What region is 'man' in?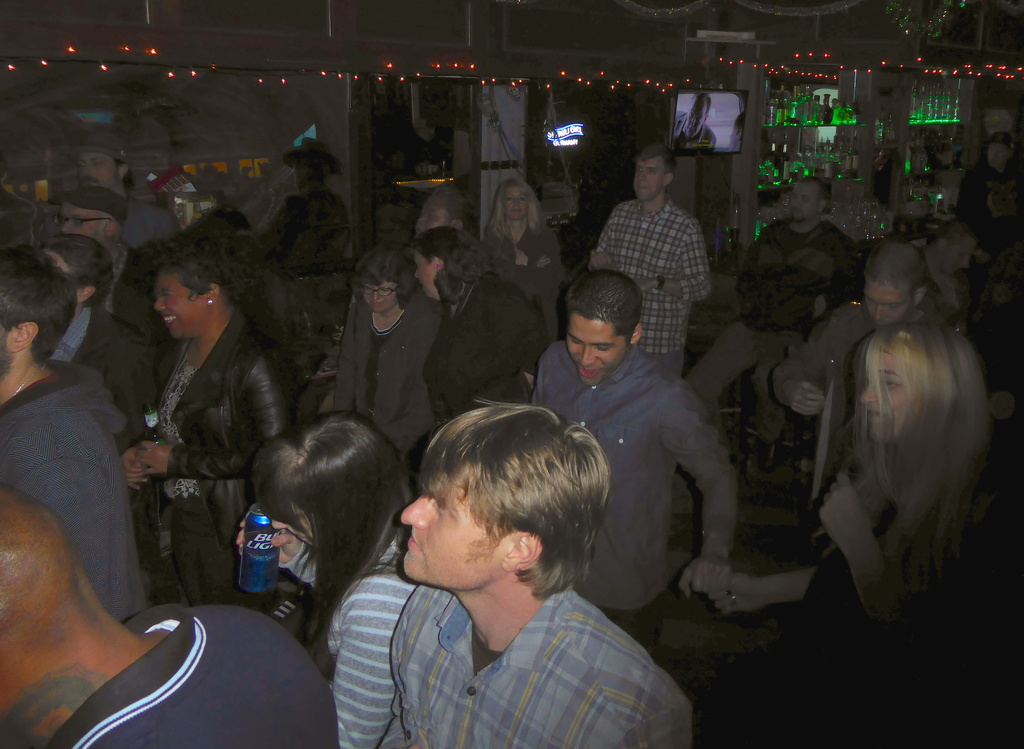
[left=57, top=188, right=152, bottom=340].
